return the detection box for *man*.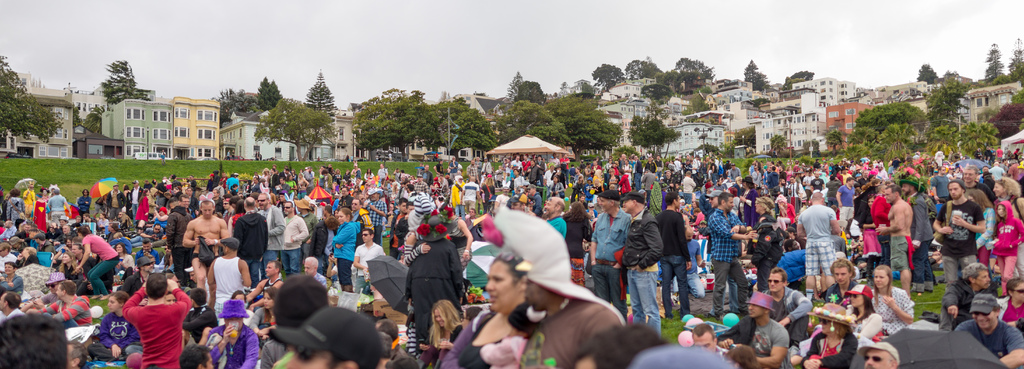
[546, 154, 559, 176].
